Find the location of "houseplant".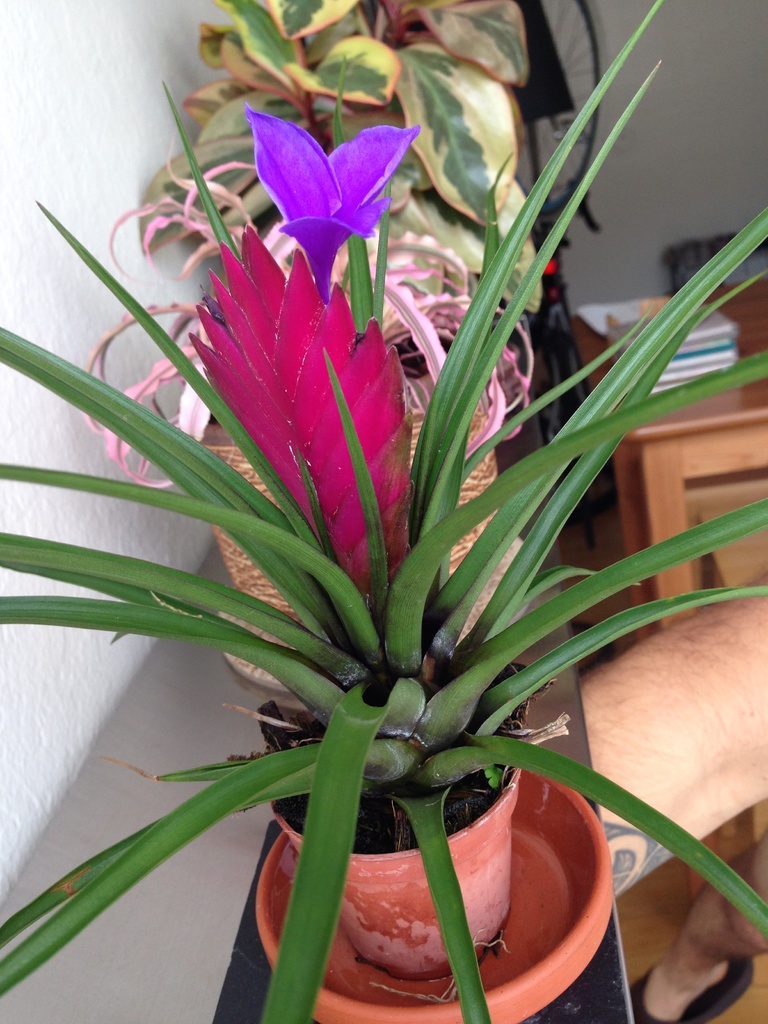
Location: bbox(0, 0, 767, 1021).
